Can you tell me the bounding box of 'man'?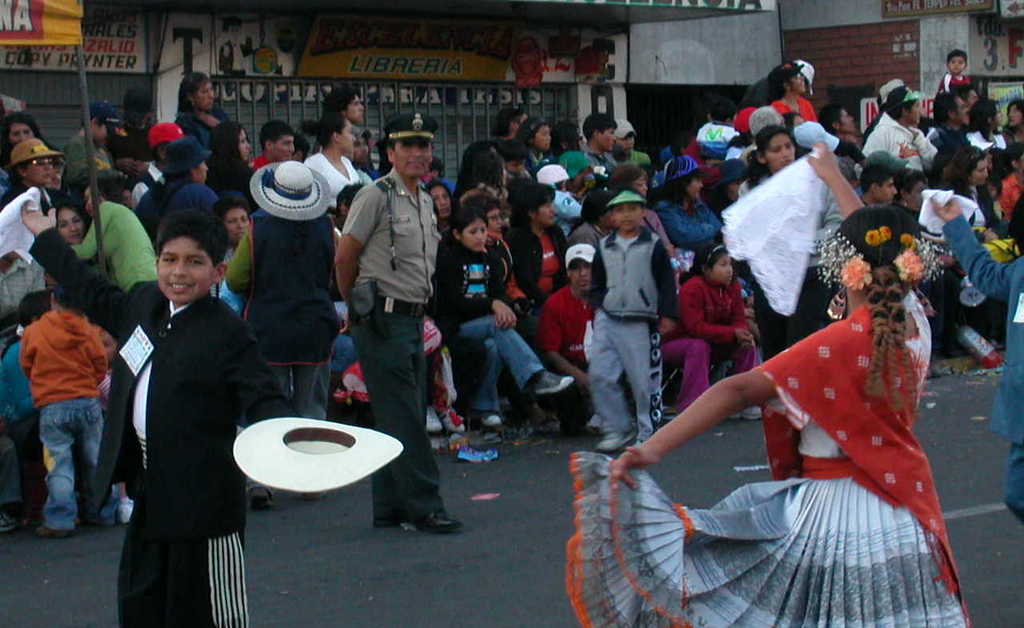
131,120,187,211.
